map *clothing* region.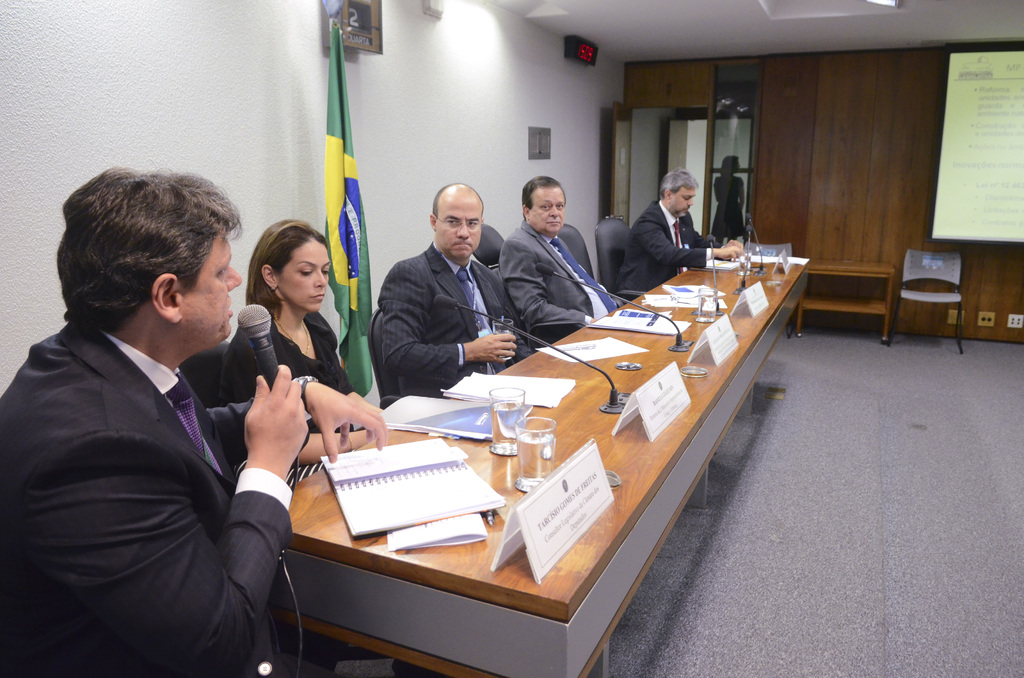
Mapped to pyautogui.locateOnScreen(224, 325, 350, 403).
